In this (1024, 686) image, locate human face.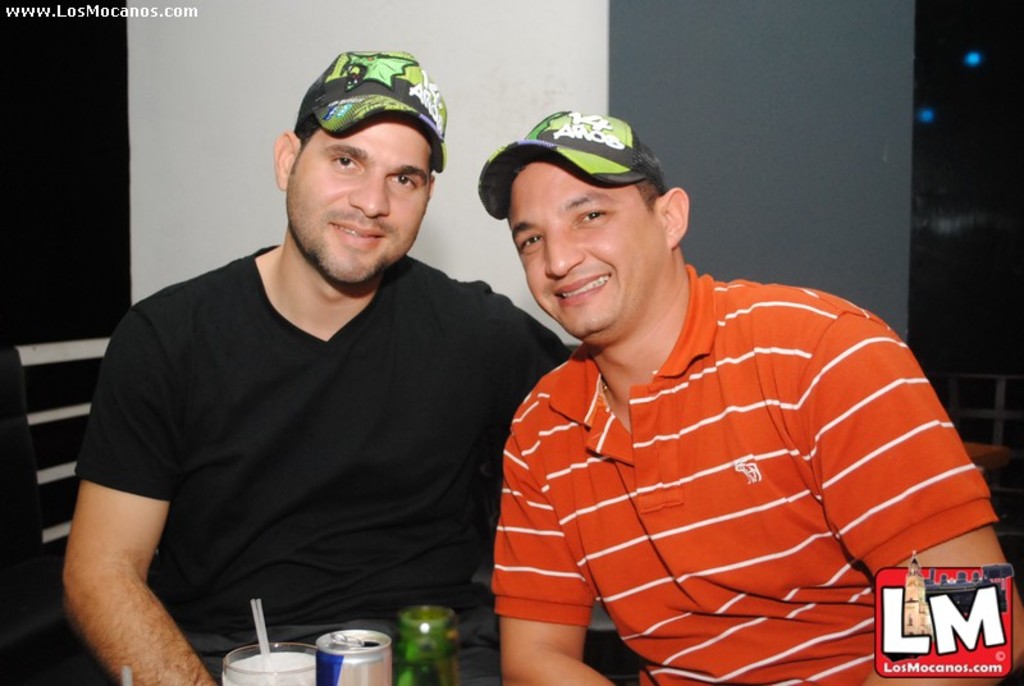
Bounding box: x1=284, y1=116, x2=439, y2=288.
